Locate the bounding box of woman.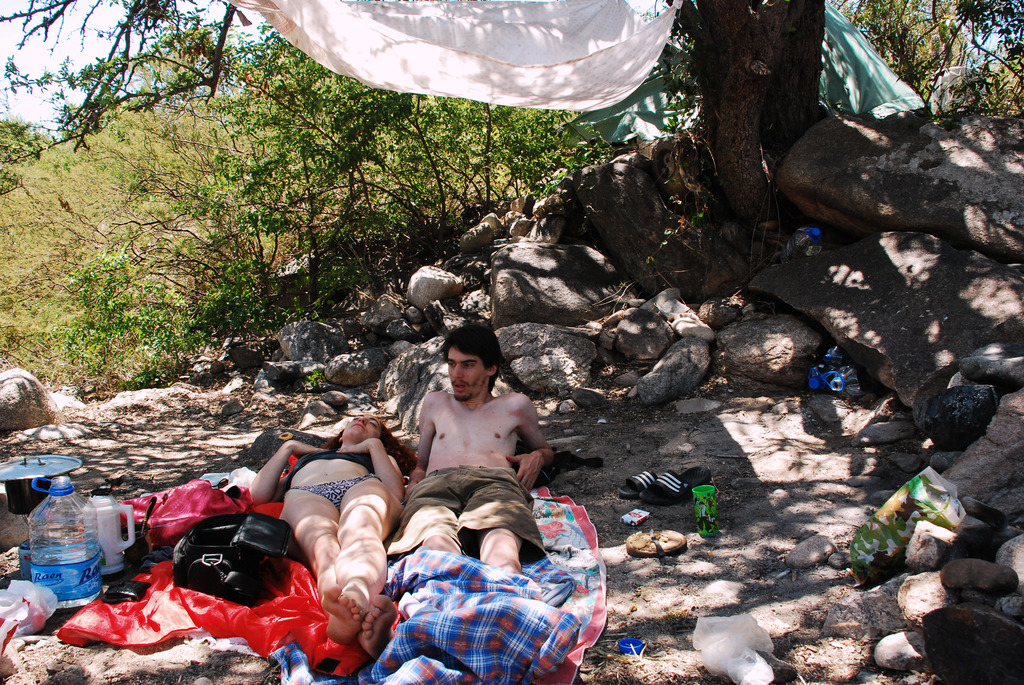
Bounding box: [x1=252, y1=413, x2=406, y2=651].
